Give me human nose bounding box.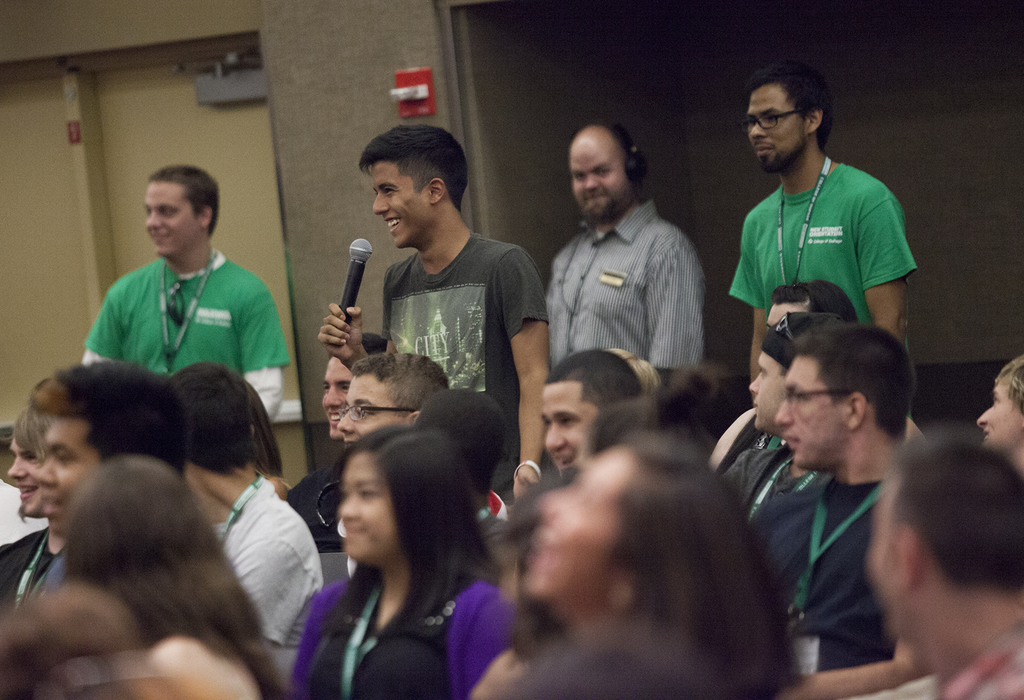
{"left": 538, "top": 494, "right": 570, "bottom": 520}.
